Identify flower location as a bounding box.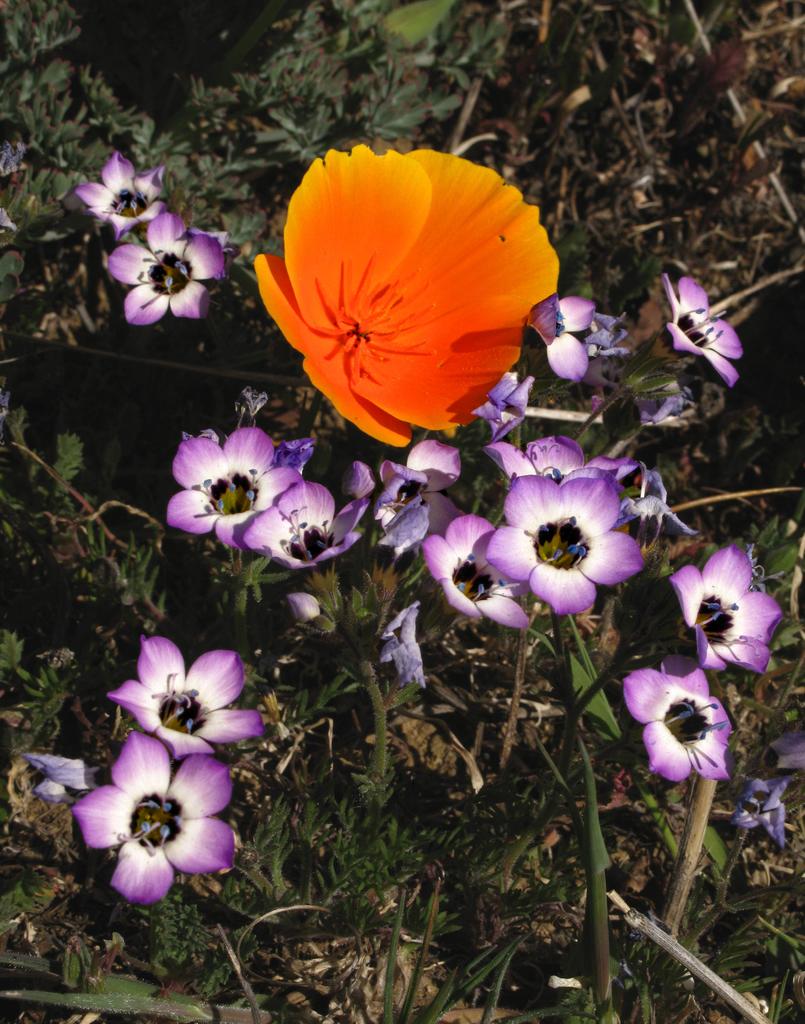
crop(239, 481, 372, 575).
